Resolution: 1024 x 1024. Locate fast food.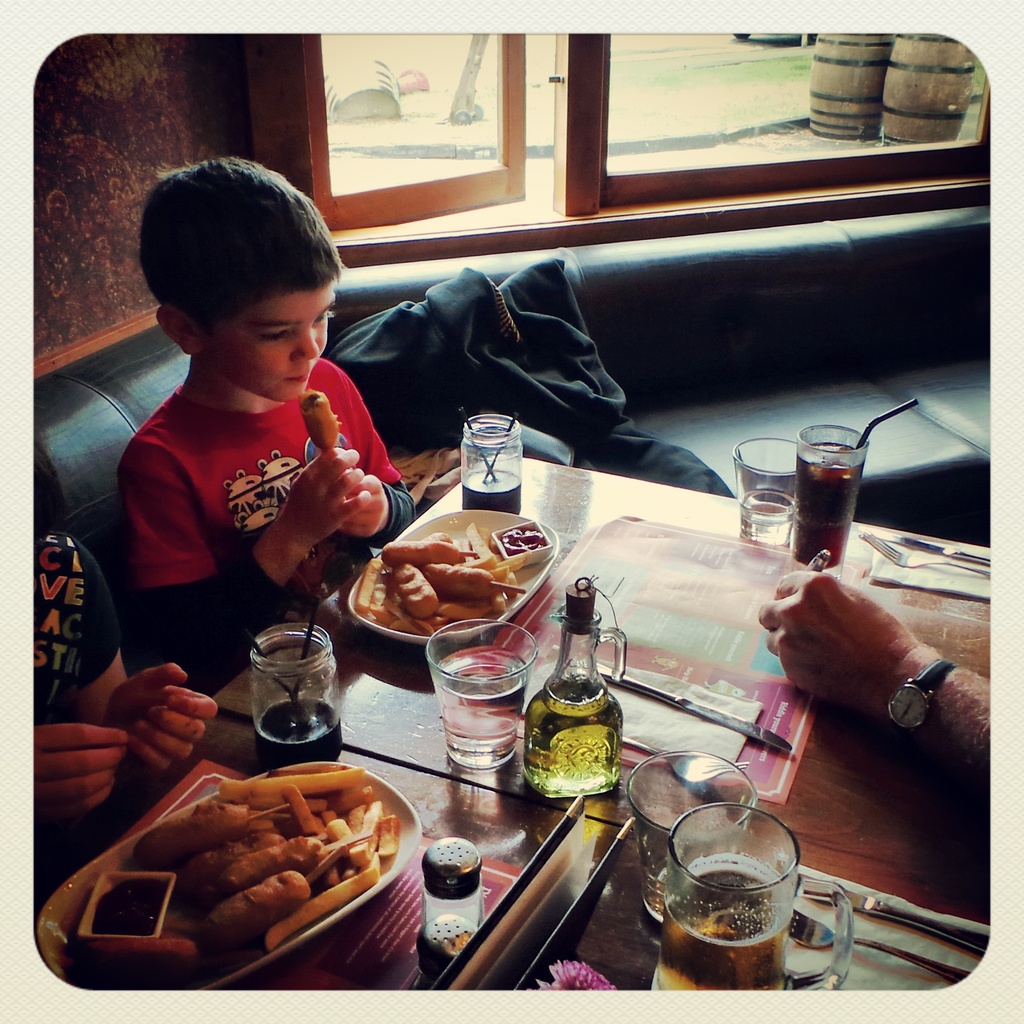
97:783:412:969.
